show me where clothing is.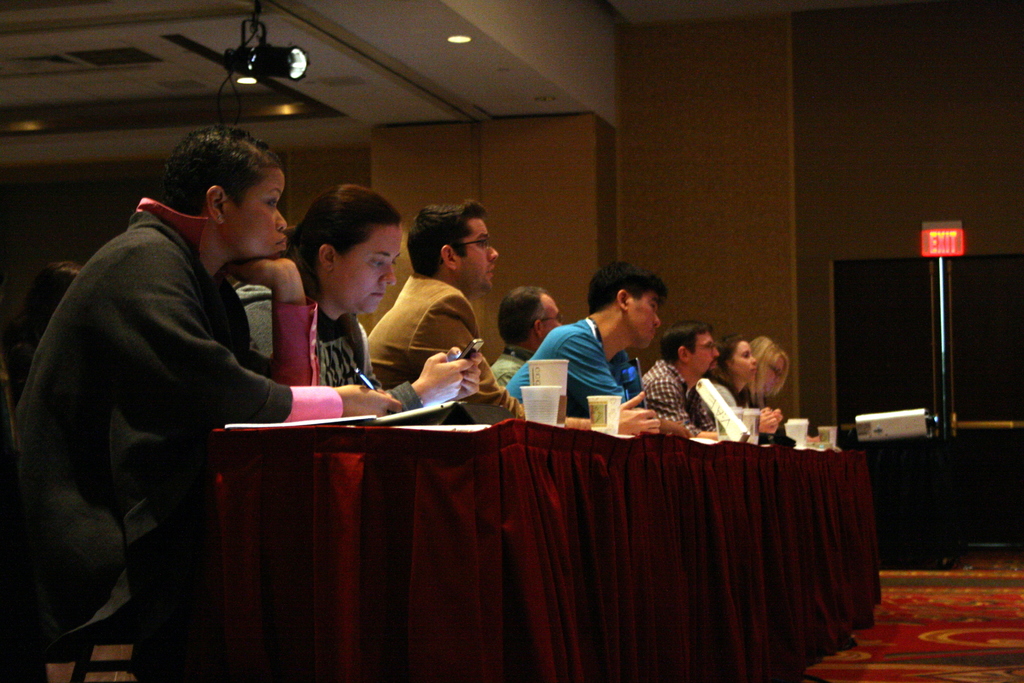
clothing is at (365,267,531,424).
